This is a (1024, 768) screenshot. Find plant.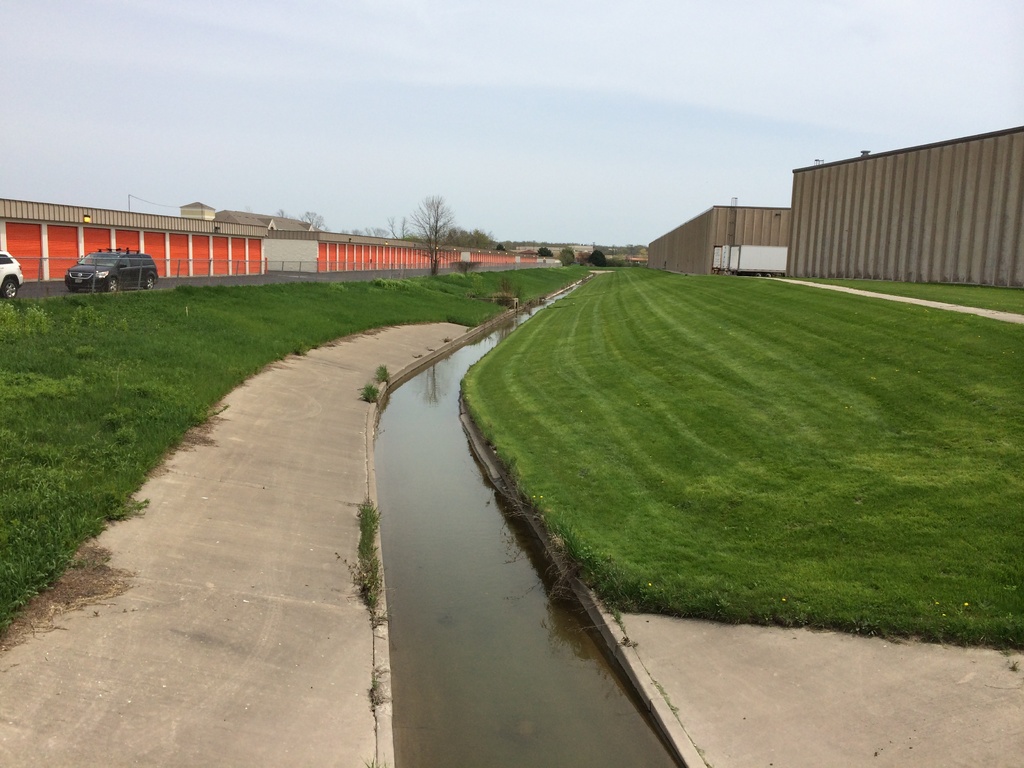
Bounding box: l=374, t=356, r=390, b=387.
